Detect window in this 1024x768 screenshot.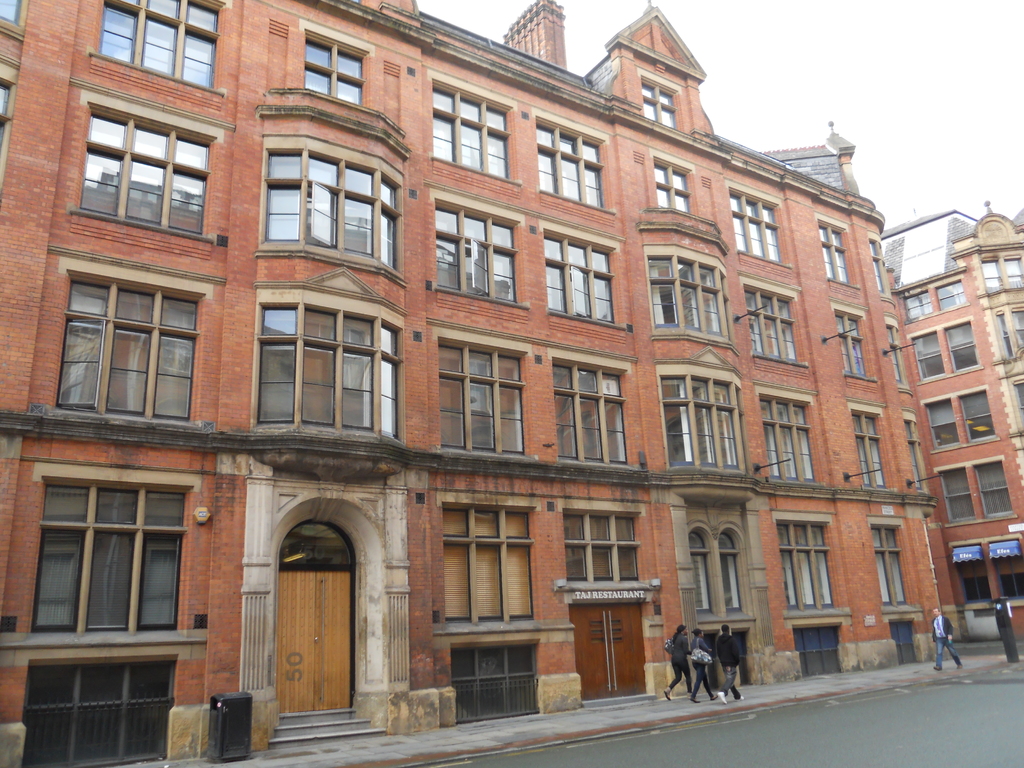
Detection: pyautogui.locateOnScreen(755, 378, 817, 486).
